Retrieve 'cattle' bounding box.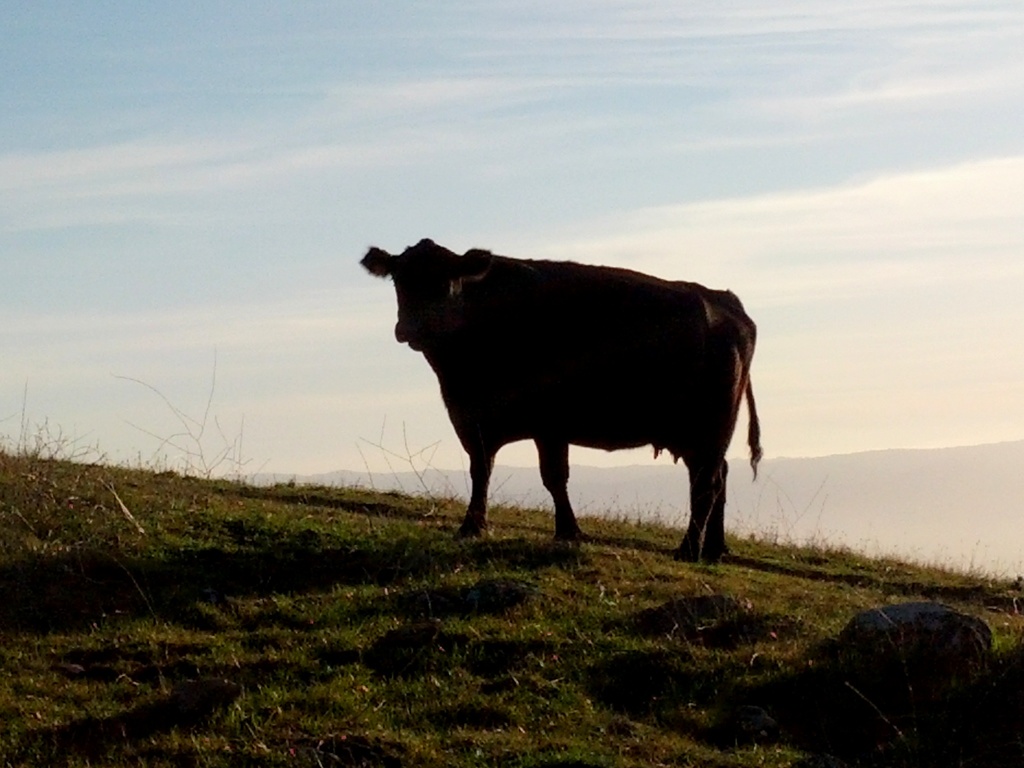
Bounding box: 375 229 780 567.
